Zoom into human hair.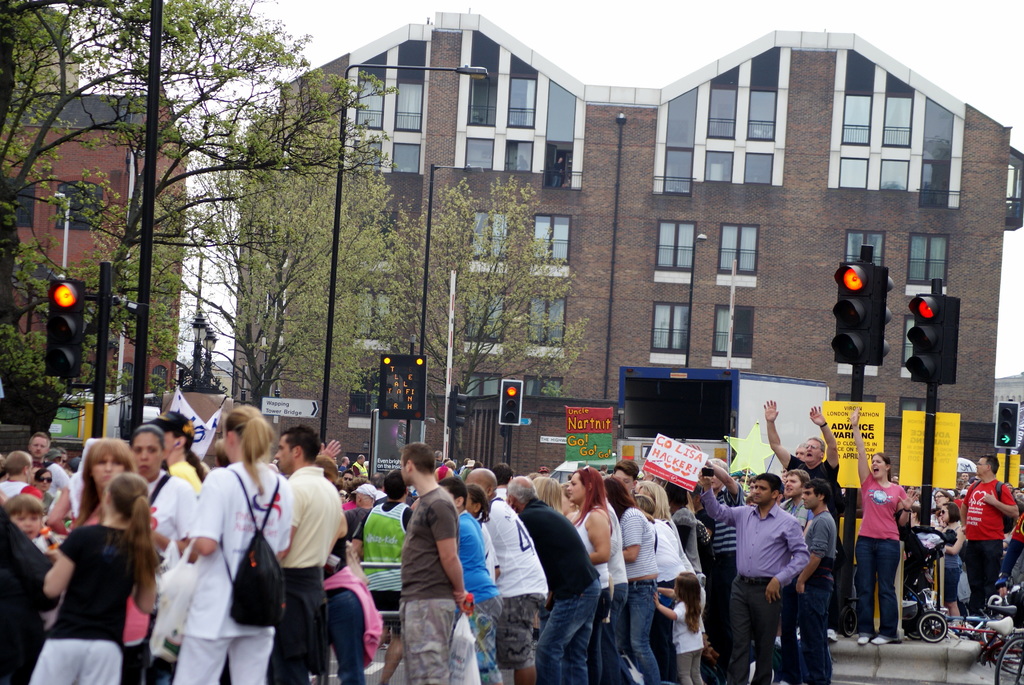
Zoom target: 69,437,136,525.
